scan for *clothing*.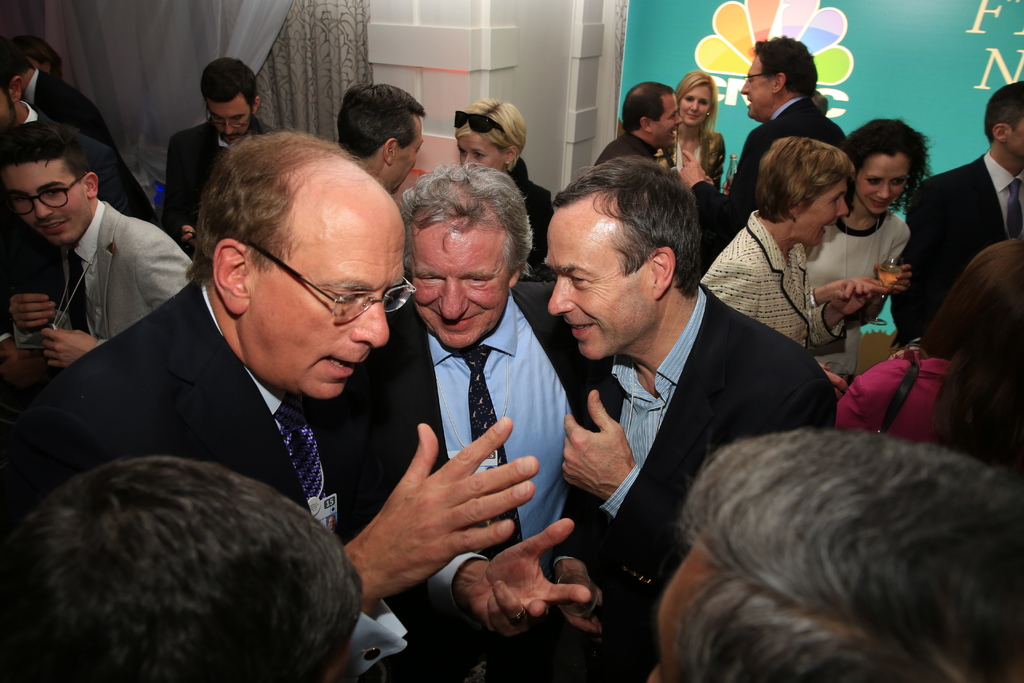
Scan result: [168, 114, 268, 240].
